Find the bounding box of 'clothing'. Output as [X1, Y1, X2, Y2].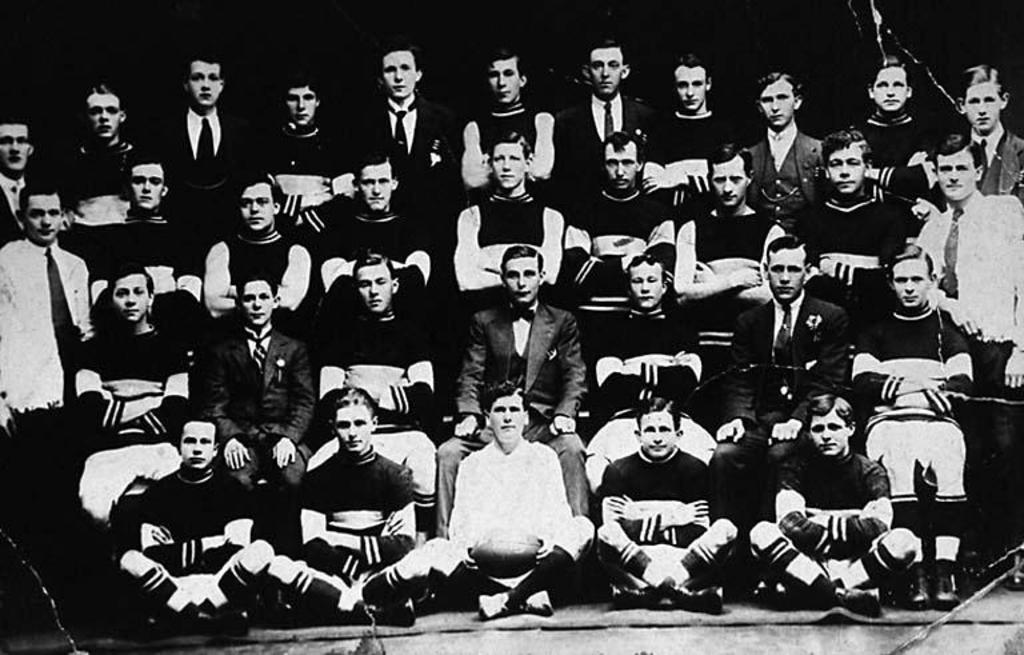
[139, 564, 203, 630].
